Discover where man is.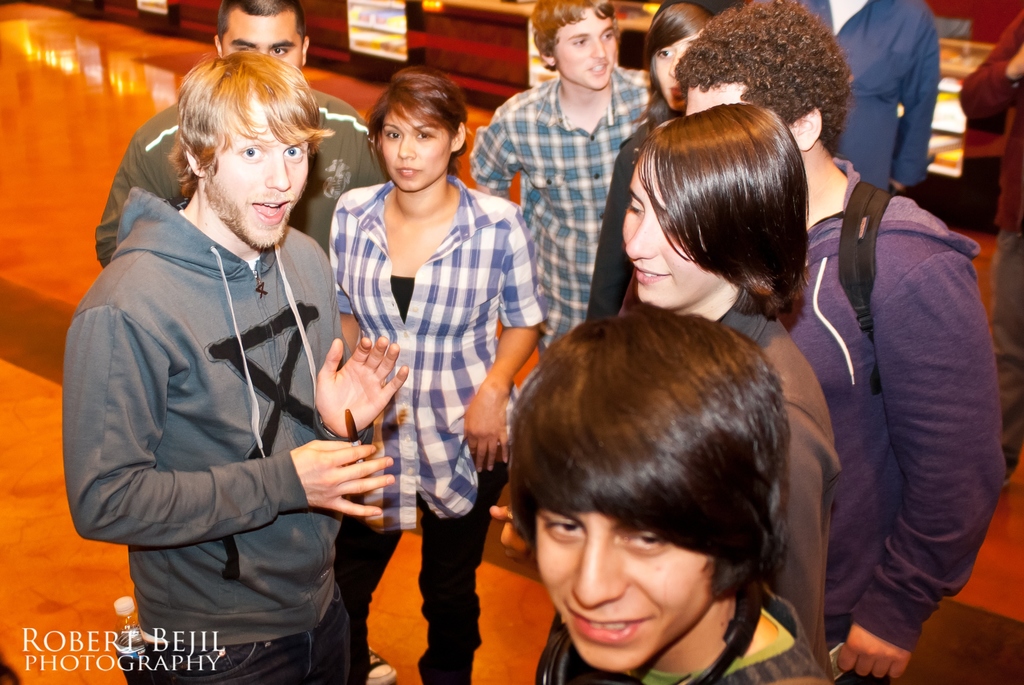
Discovered at <bbox>674, 0, 1012, 684</bbox>.
